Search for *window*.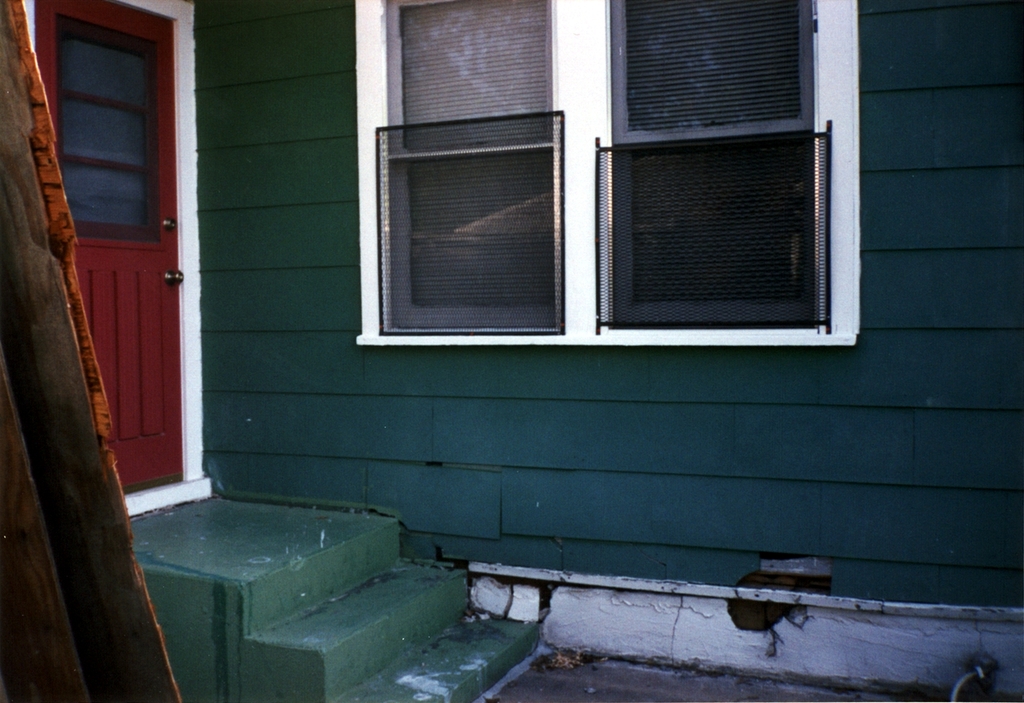
Found at [362,46,603,348].
